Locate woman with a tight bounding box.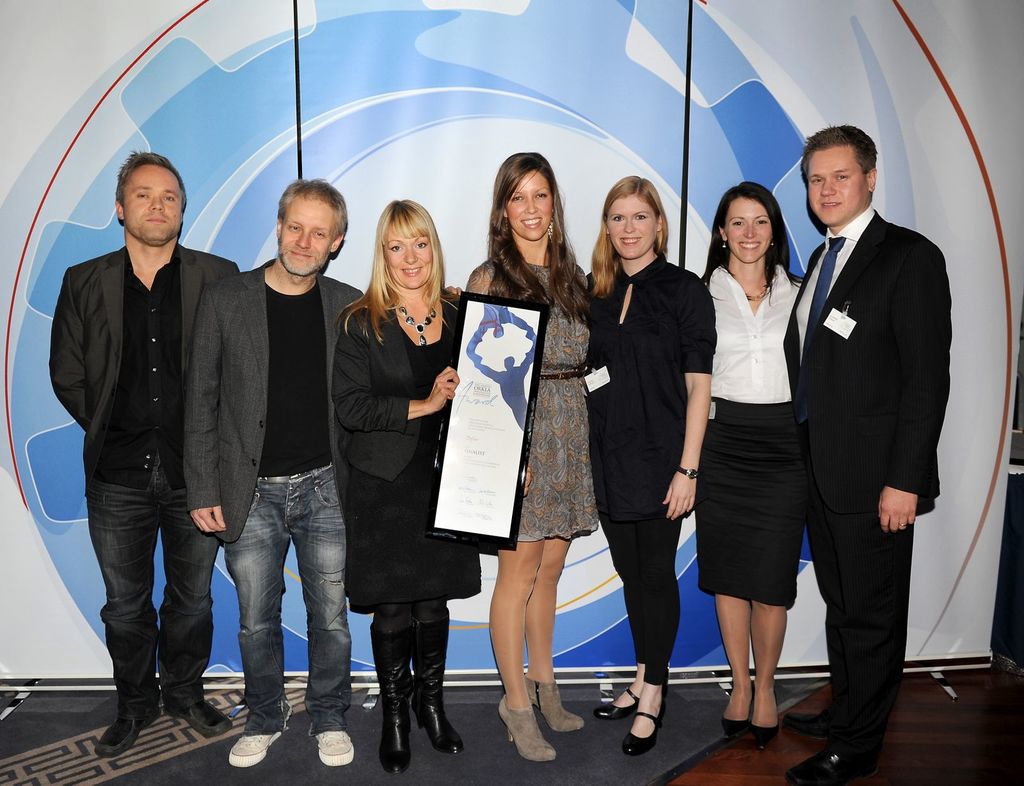
[x1=584, y1=175, x2=717, y2=754].
